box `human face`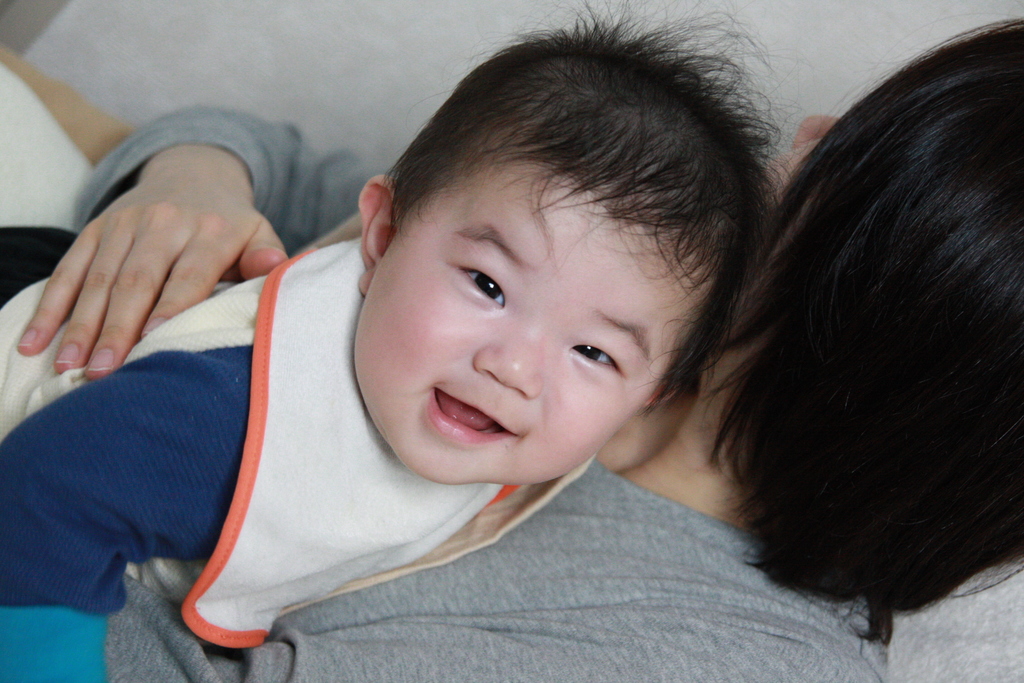
355, 148, 712, 486
